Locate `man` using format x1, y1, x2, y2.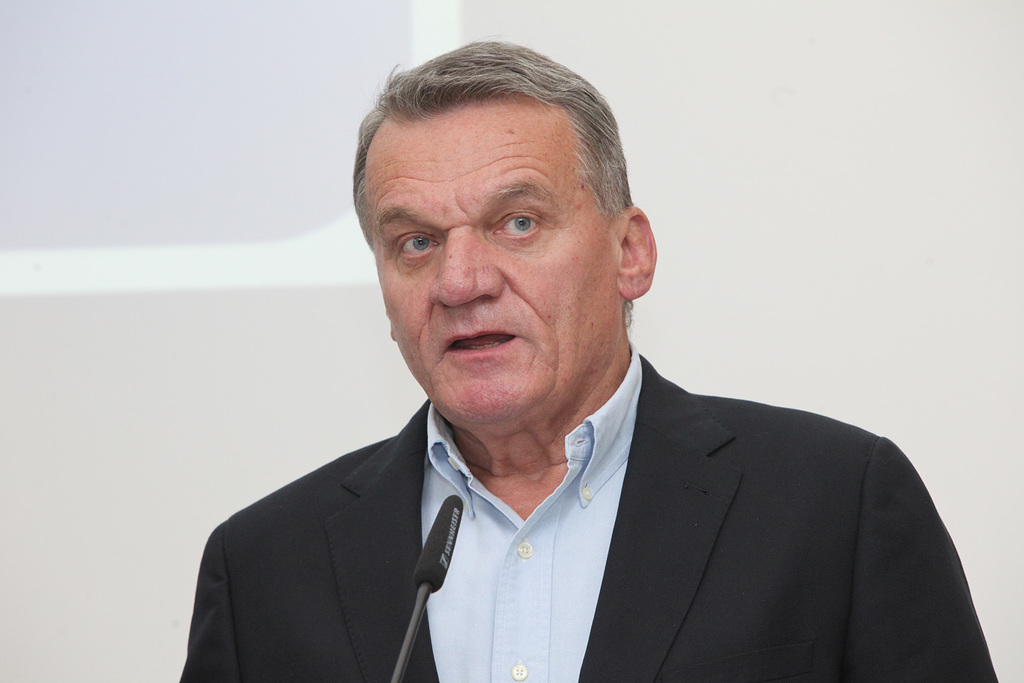
178, 72, 984, 663.
